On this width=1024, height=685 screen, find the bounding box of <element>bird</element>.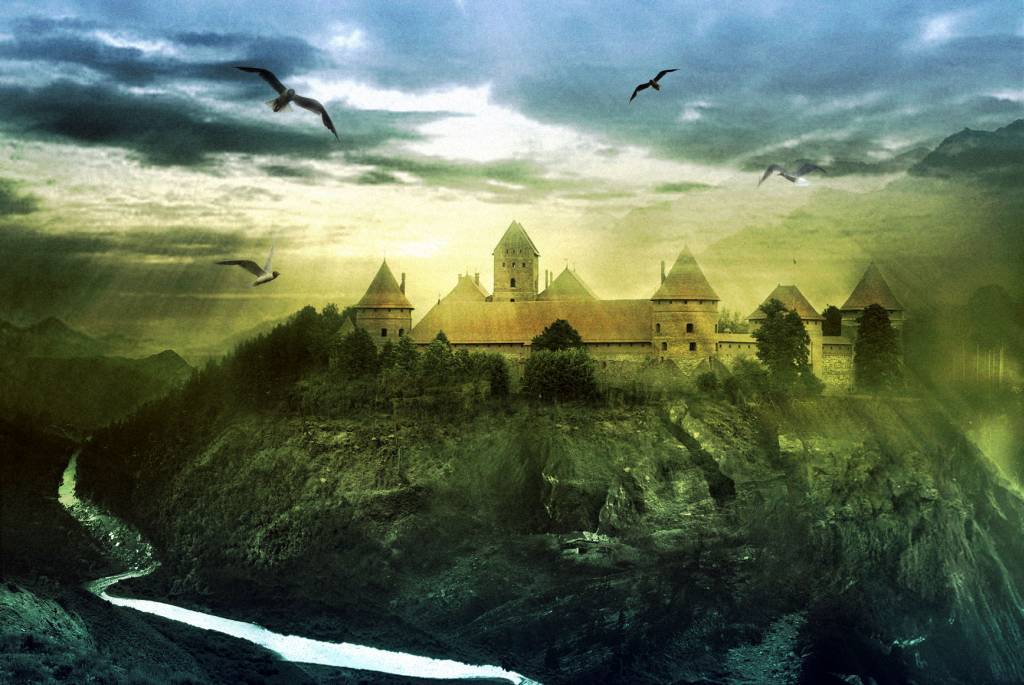
Bounding box: bbox(216, 238, 284, 288).
